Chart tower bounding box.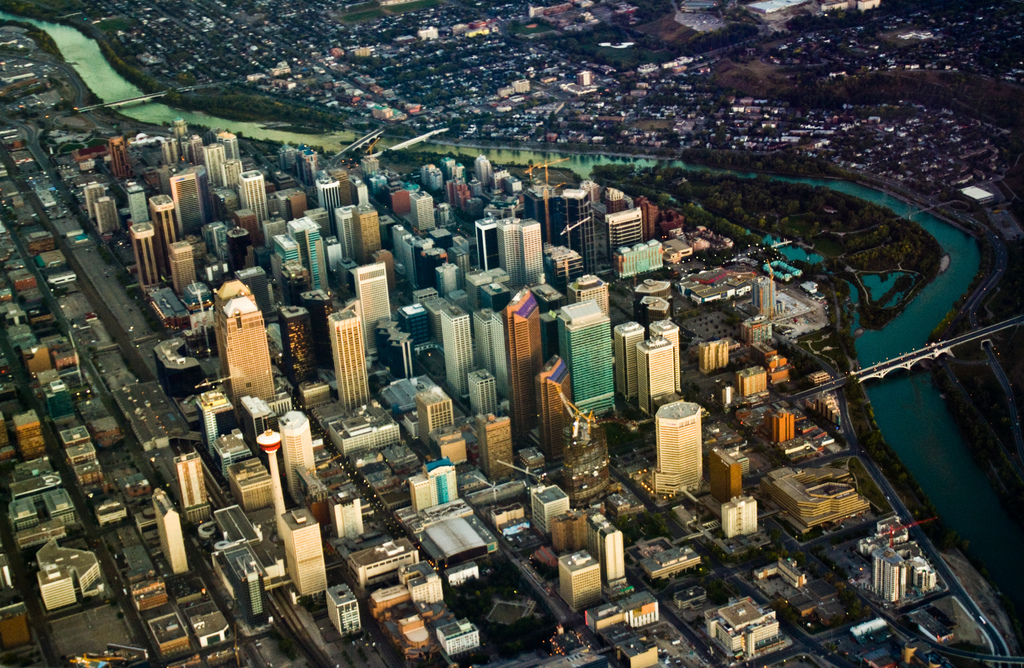
Charted: [547, 303, 611, 418].
